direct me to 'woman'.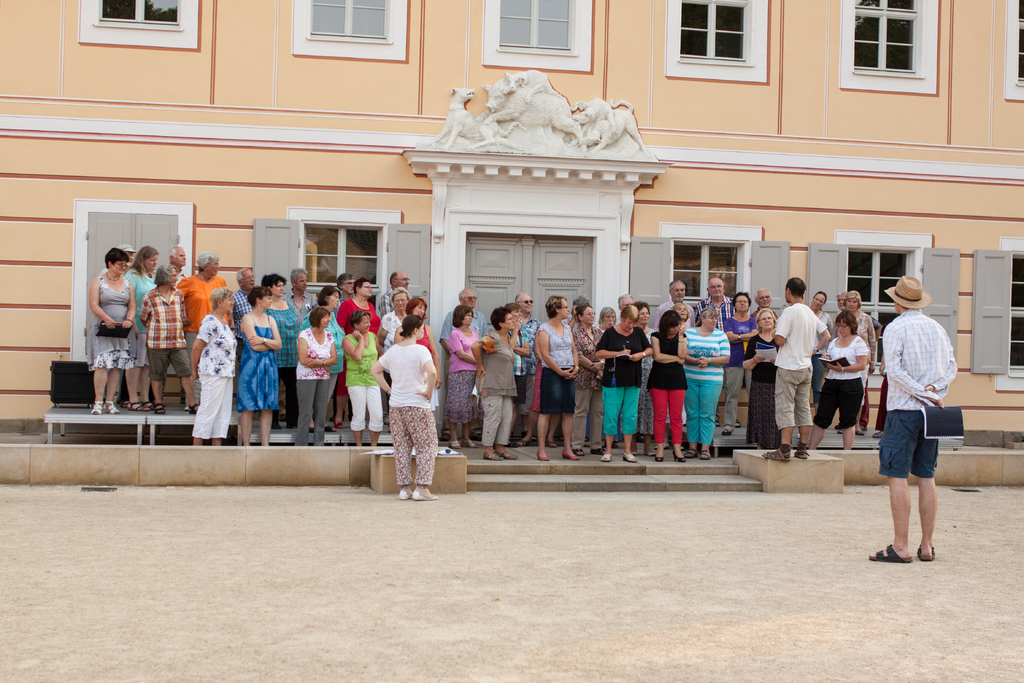
Direction: [444,305,483,452].
